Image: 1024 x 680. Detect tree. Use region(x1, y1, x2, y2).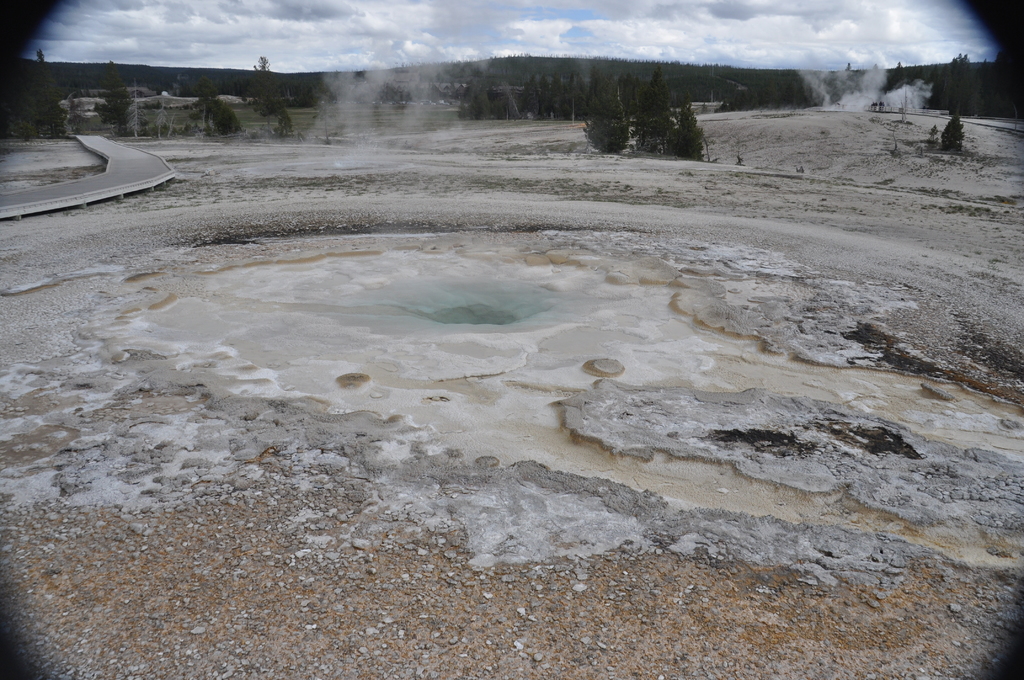
region(583, 66, 638, 159).
